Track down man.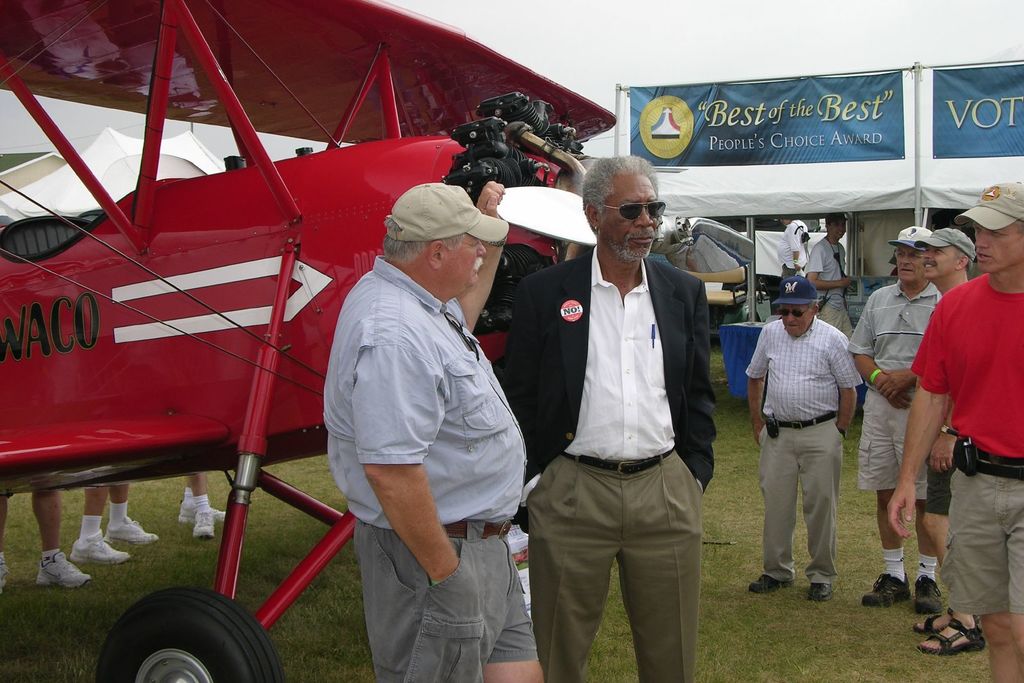
Tracked to detection(803, 214, 854, 344).
